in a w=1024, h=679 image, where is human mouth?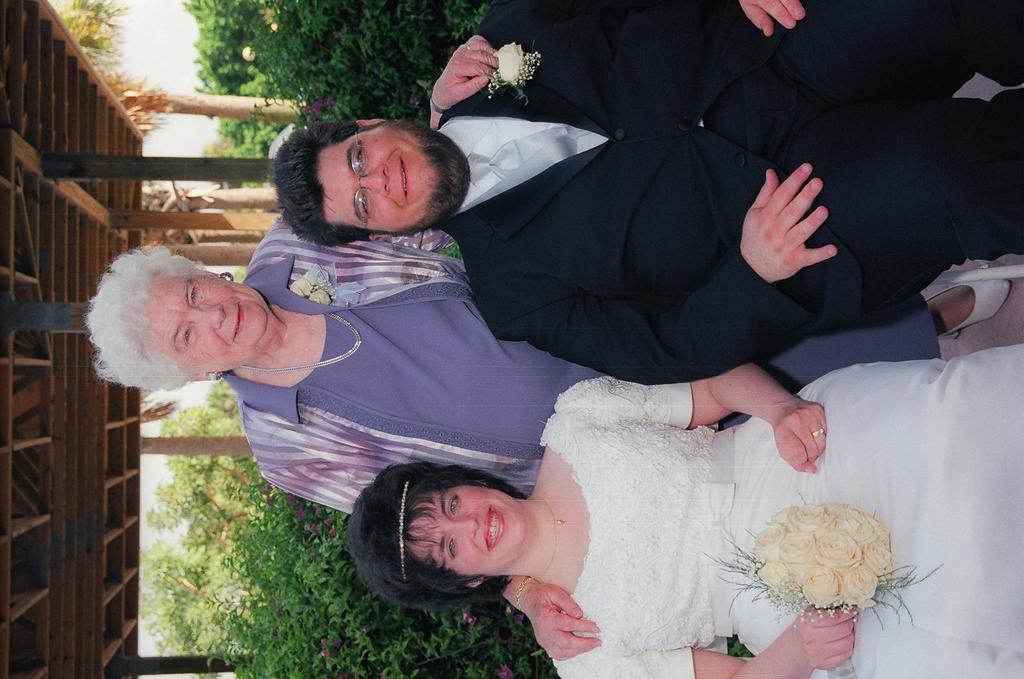
box(231, 304, 252, 337).
